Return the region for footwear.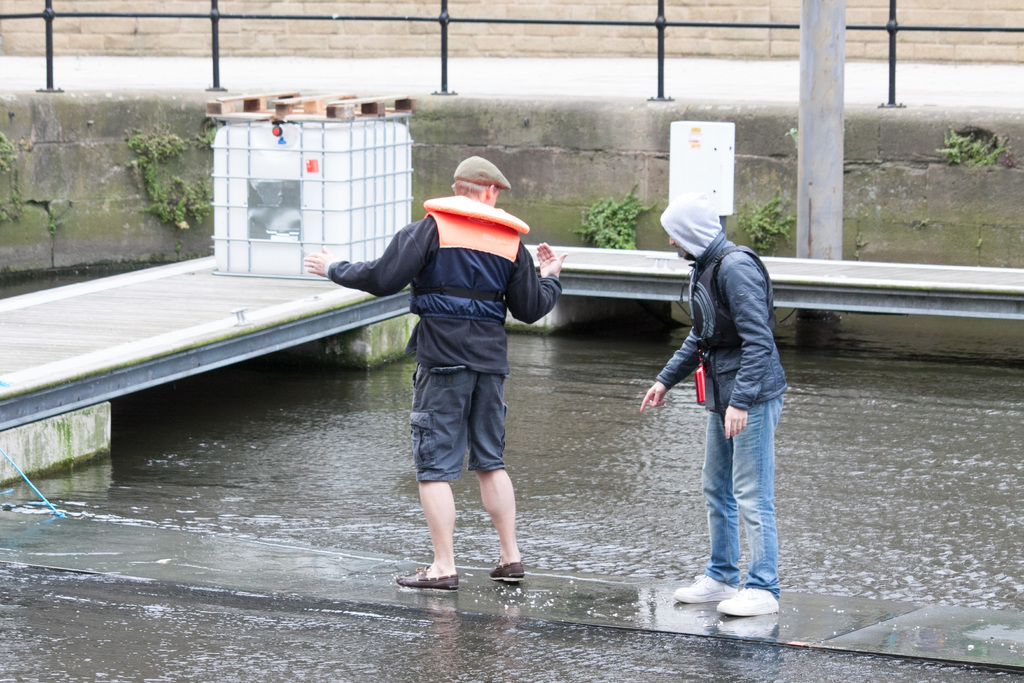
locate(394, 568, 465, 591).
